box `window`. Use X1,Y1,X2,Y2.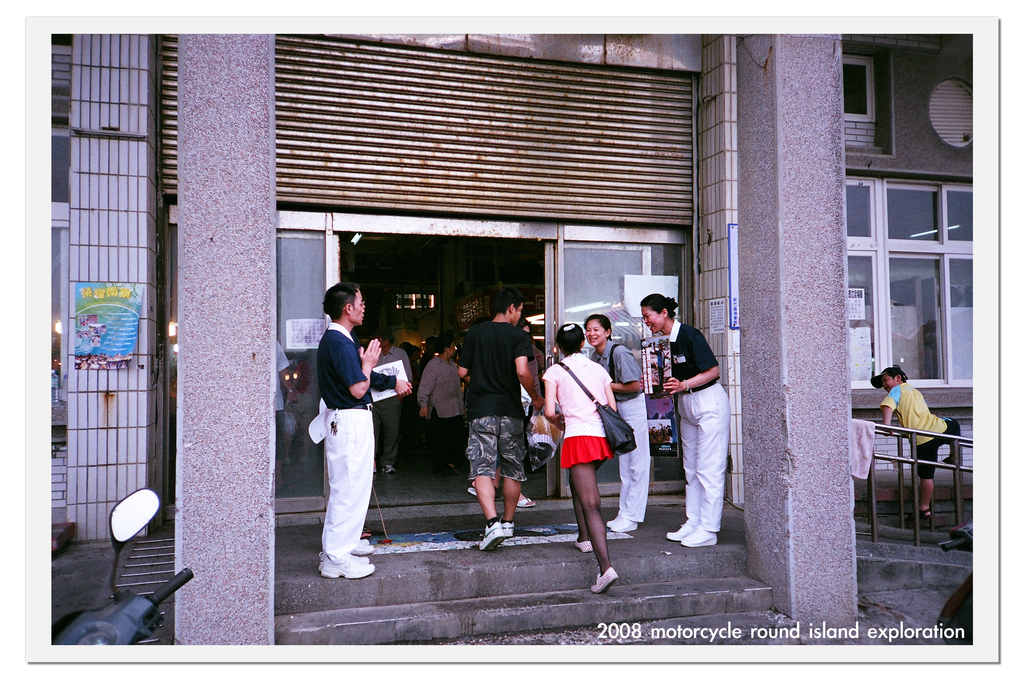
847,52,893,150.
